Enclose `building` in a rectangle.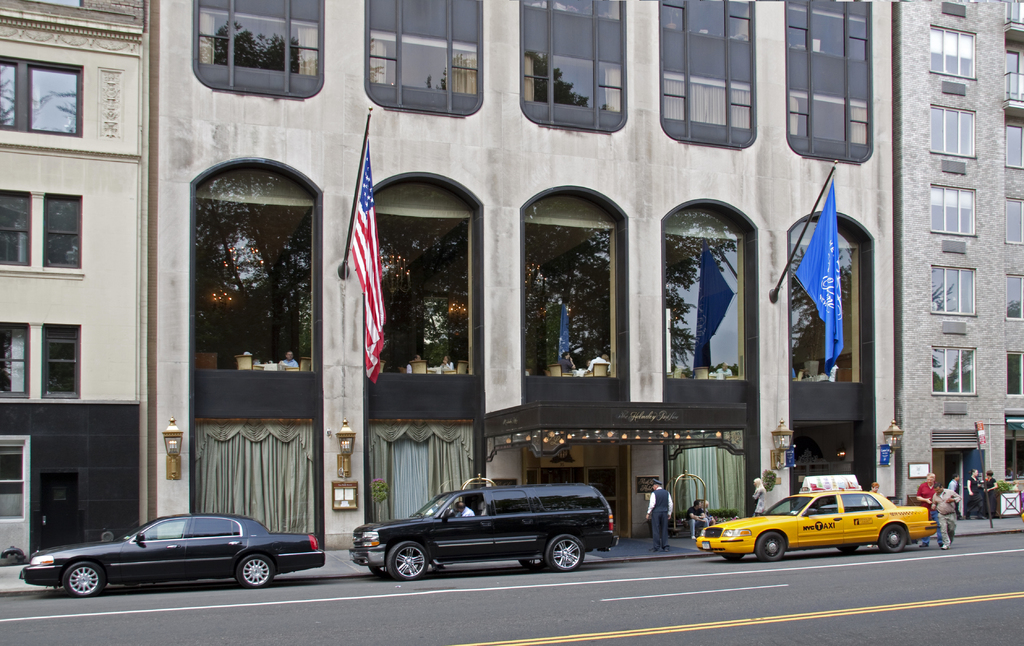
931,0,1023,513.
